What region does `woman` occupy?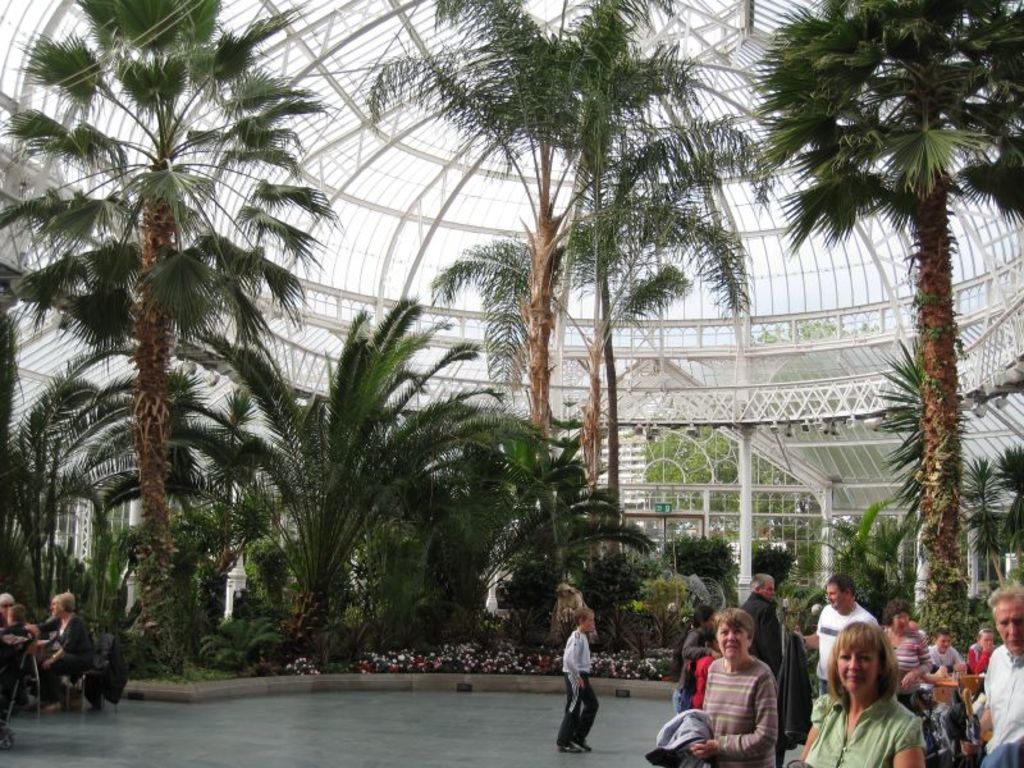
detection(690, 607, 777, 767).
